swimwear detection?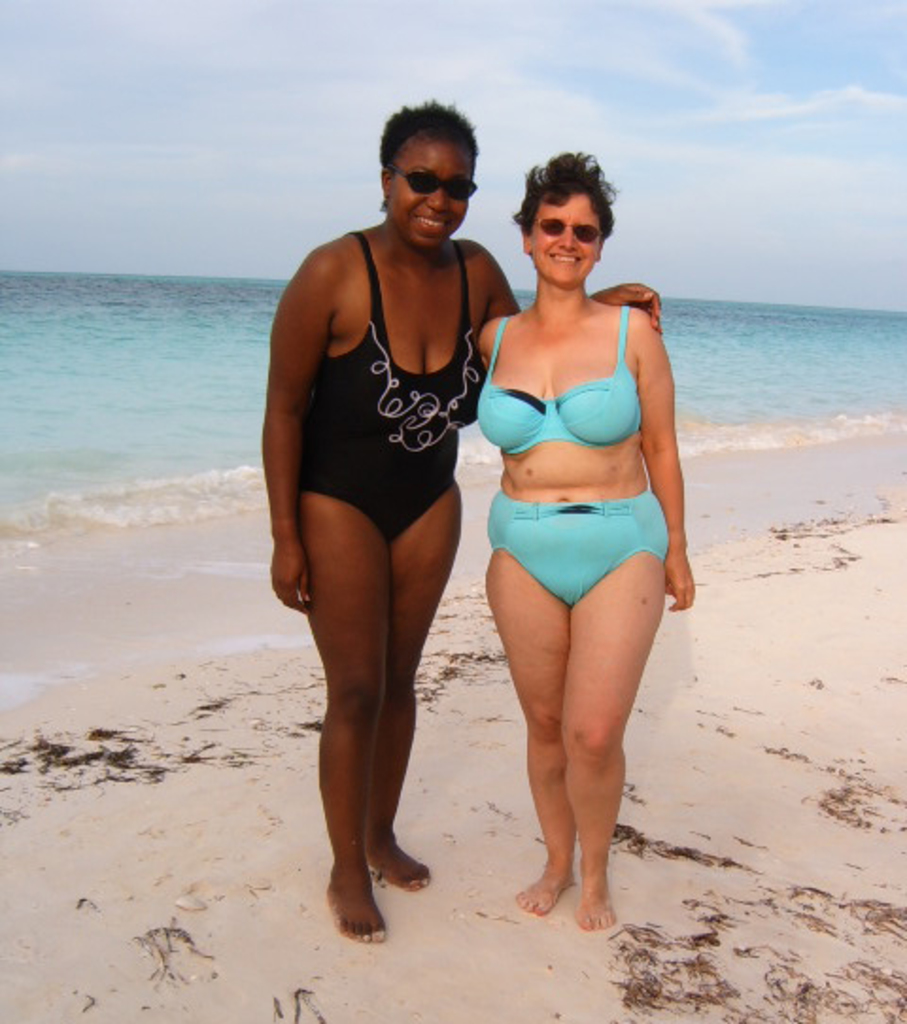
<bbox>488, 495, 675, 606</bbox>
